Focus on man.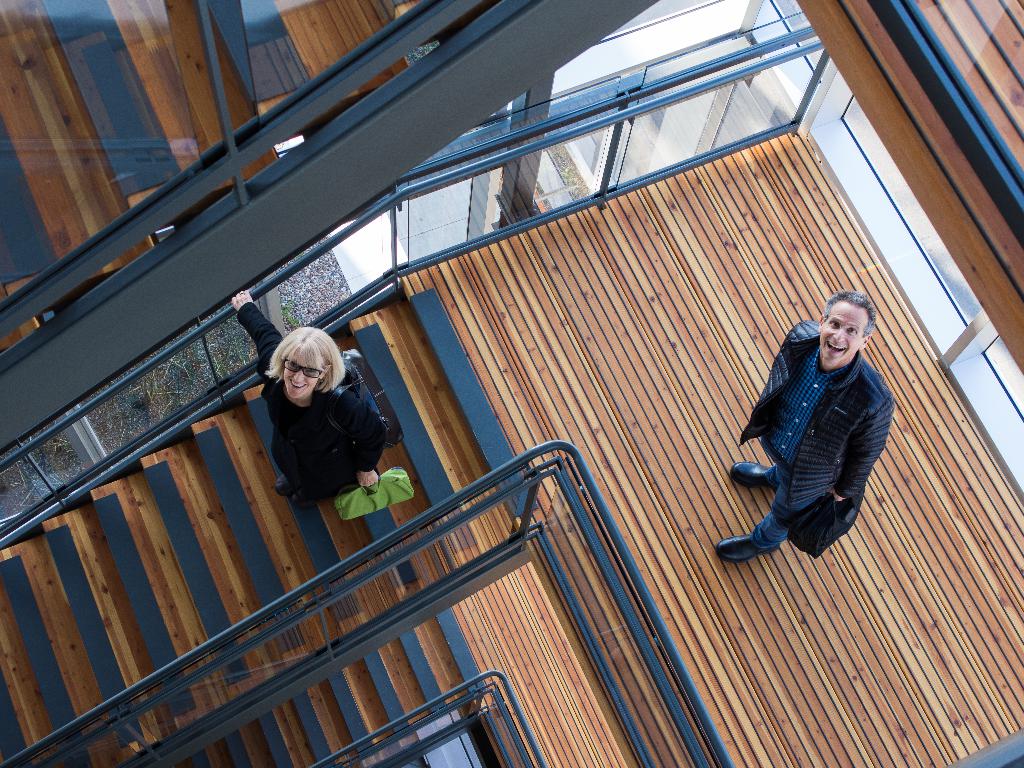
Focused at 726, 285, 900, 585.
